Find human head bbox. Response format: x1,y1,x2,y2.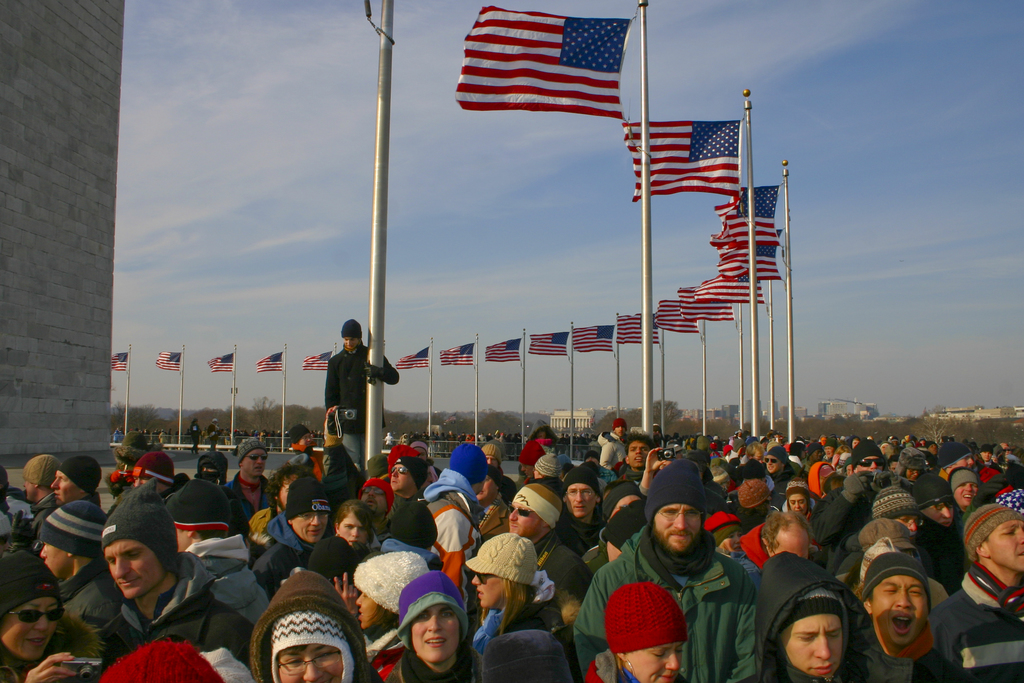
389,459,428,495.
